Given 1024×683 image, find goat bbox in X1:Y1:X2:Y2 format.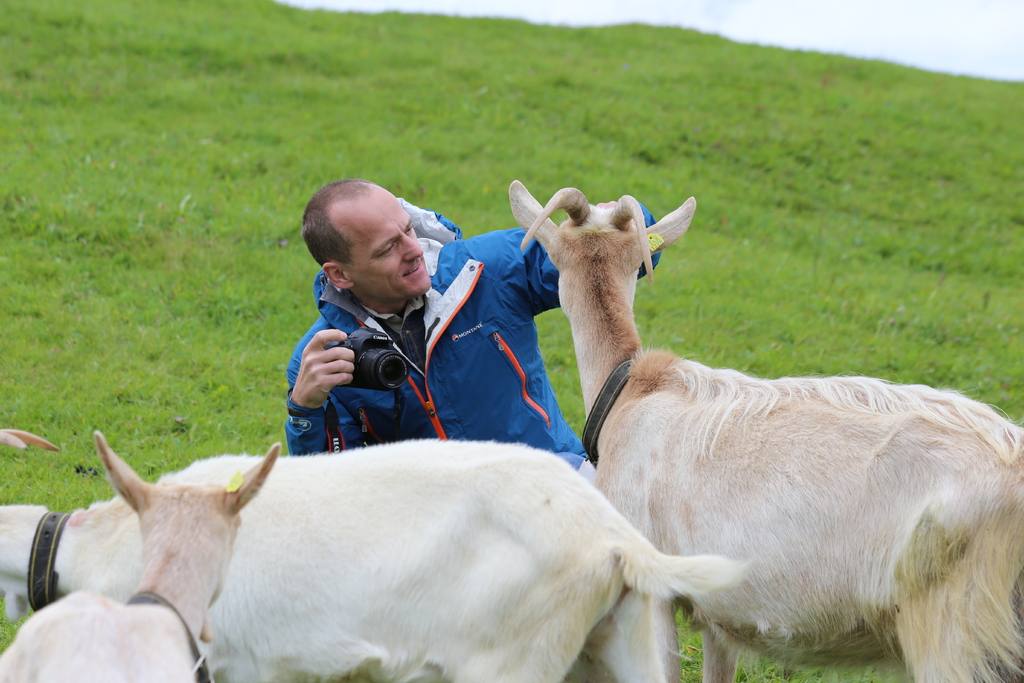
0:429:283:679.
